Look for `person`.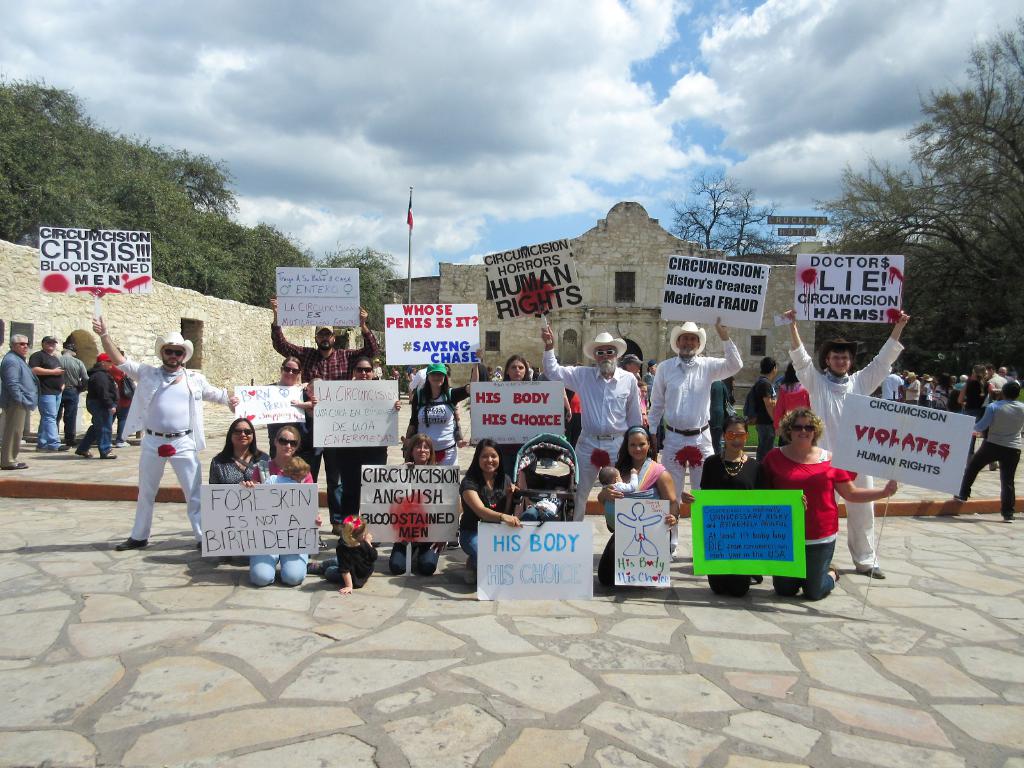
Found: 61:340:95:437.
